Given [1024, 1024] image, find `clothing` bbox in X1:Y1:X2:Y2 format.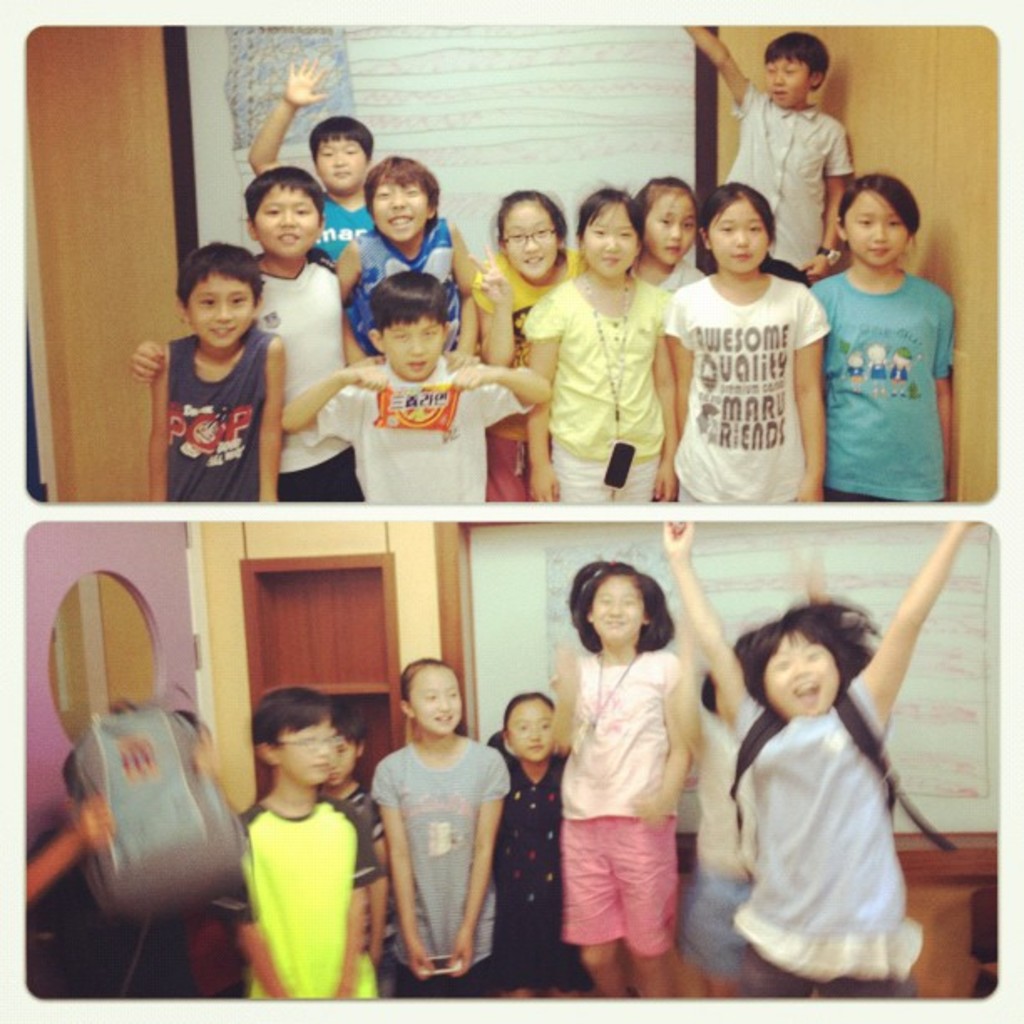
236:790:376:996.
